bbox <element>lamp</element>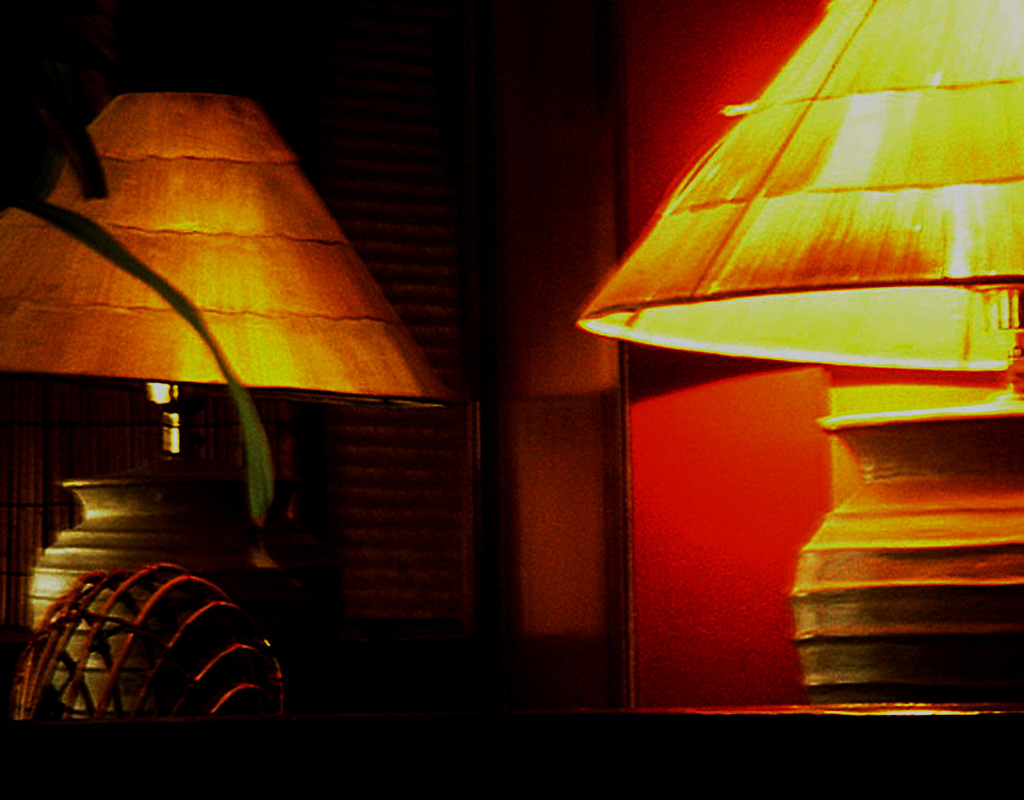
locate(0, 87, 460, 726)
